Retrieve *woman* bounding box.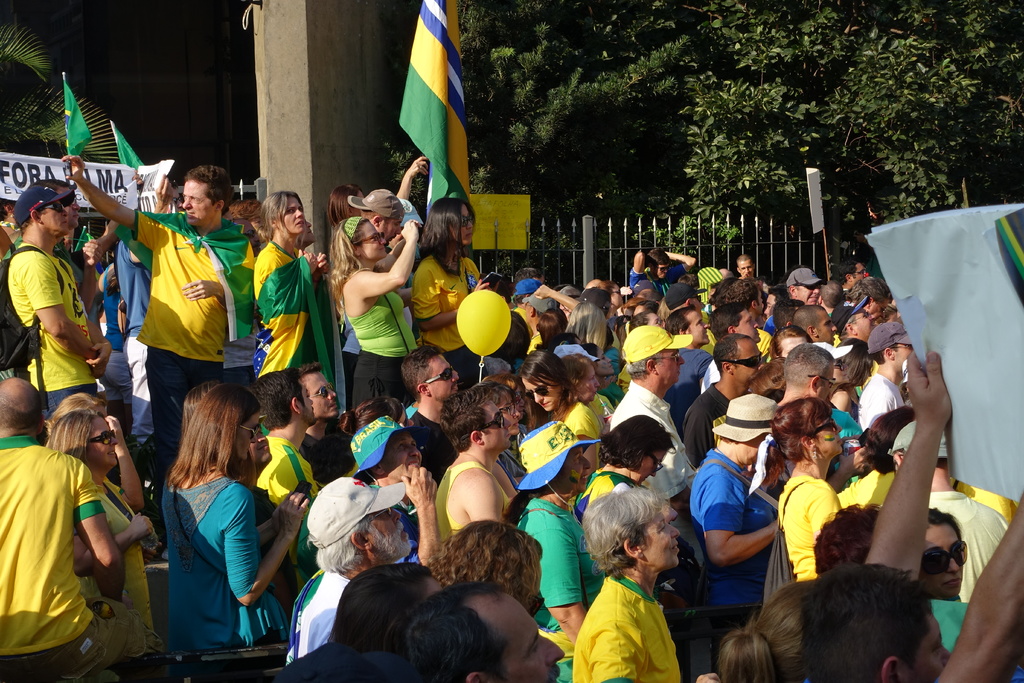
Bounding box: Rect(913, 508, 972, 602).
